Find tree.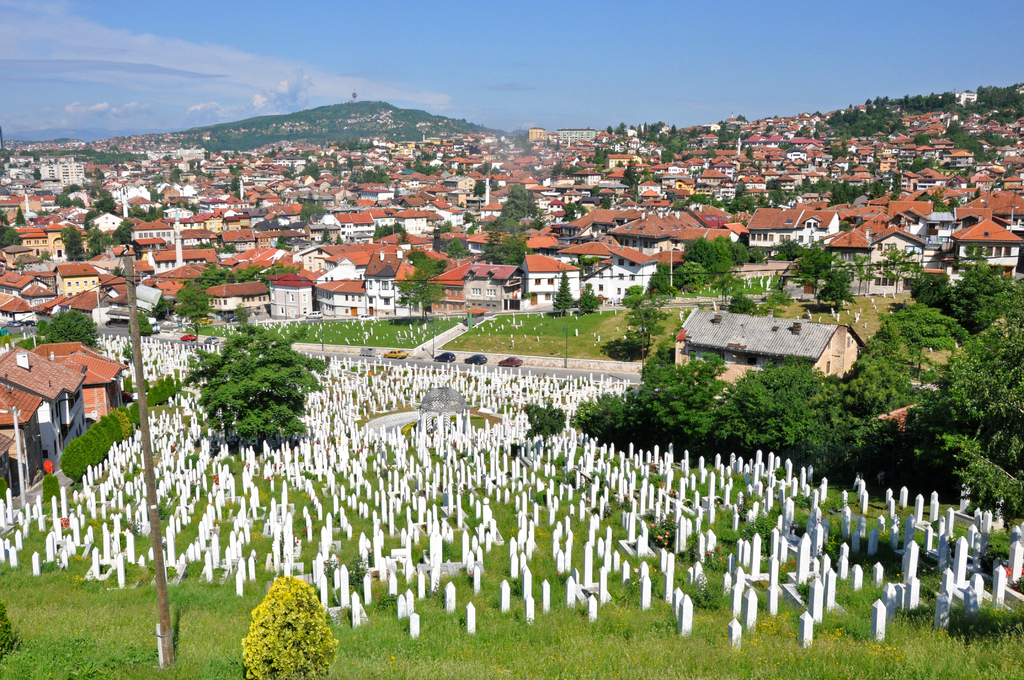
{"x1": 172, "y1": 317, "x2": 317, "y2": 465}.
